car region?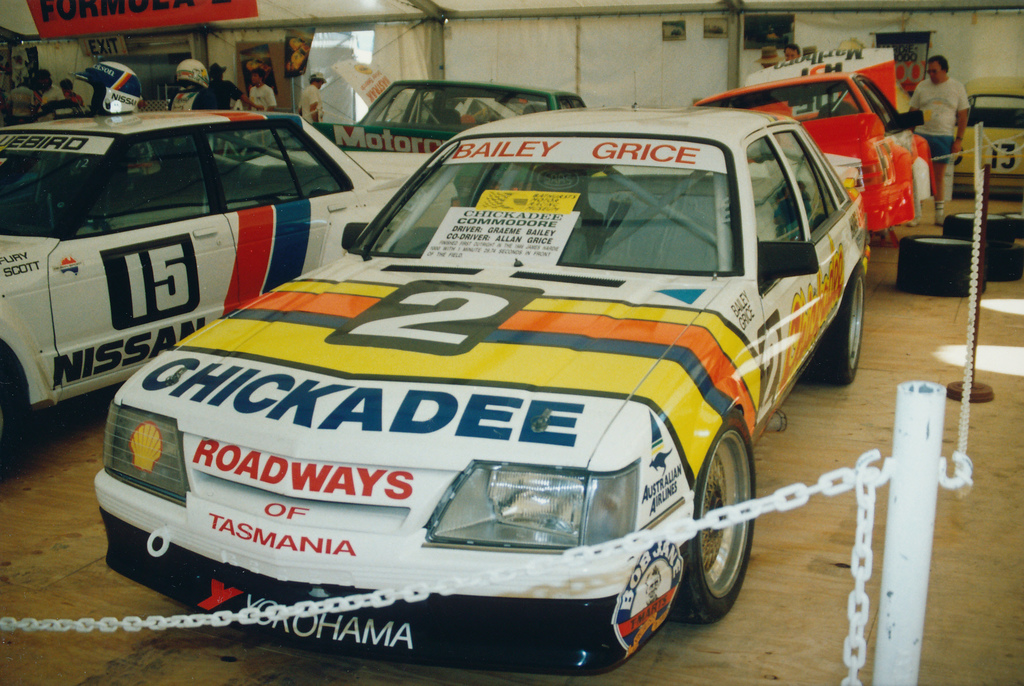
x1=686, y1=39, x2=930, y2=235
